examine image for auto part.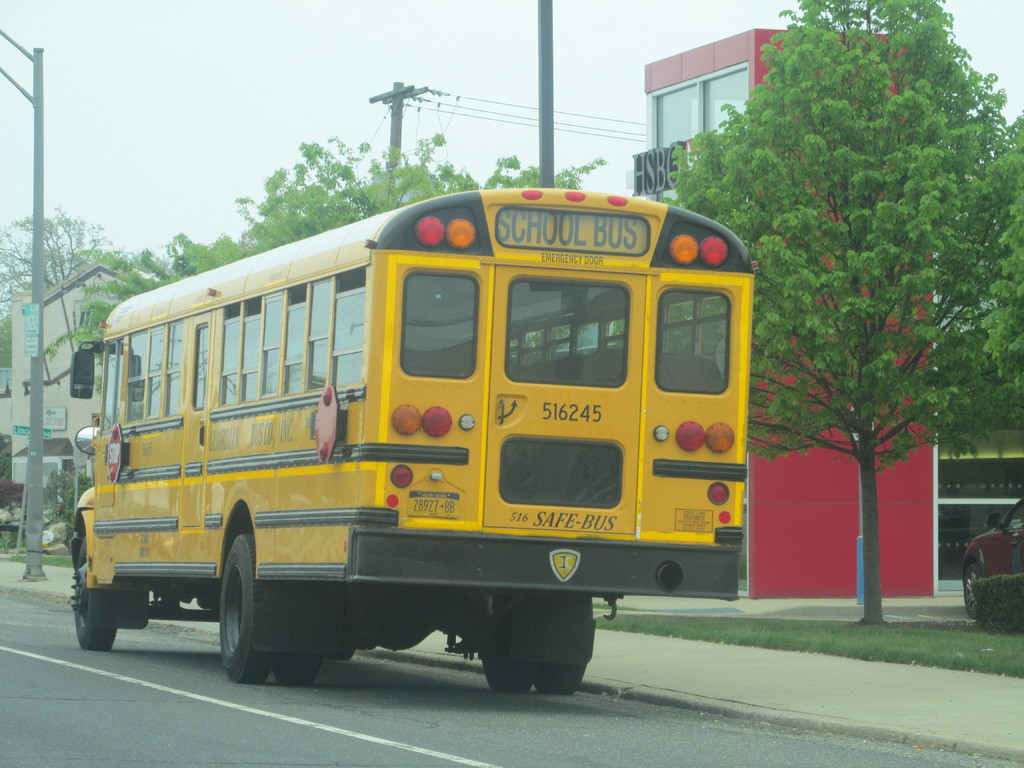
Examination result: box(659, 289, 732, 399).
